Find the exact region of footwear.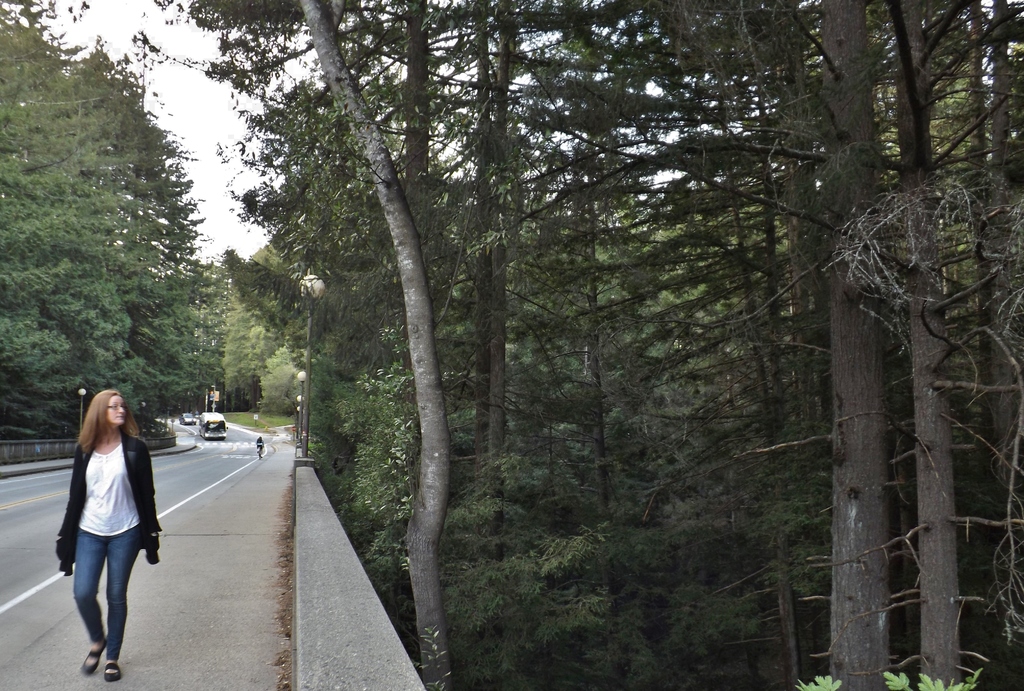
Exact region: [76, 636, 102, 669].
